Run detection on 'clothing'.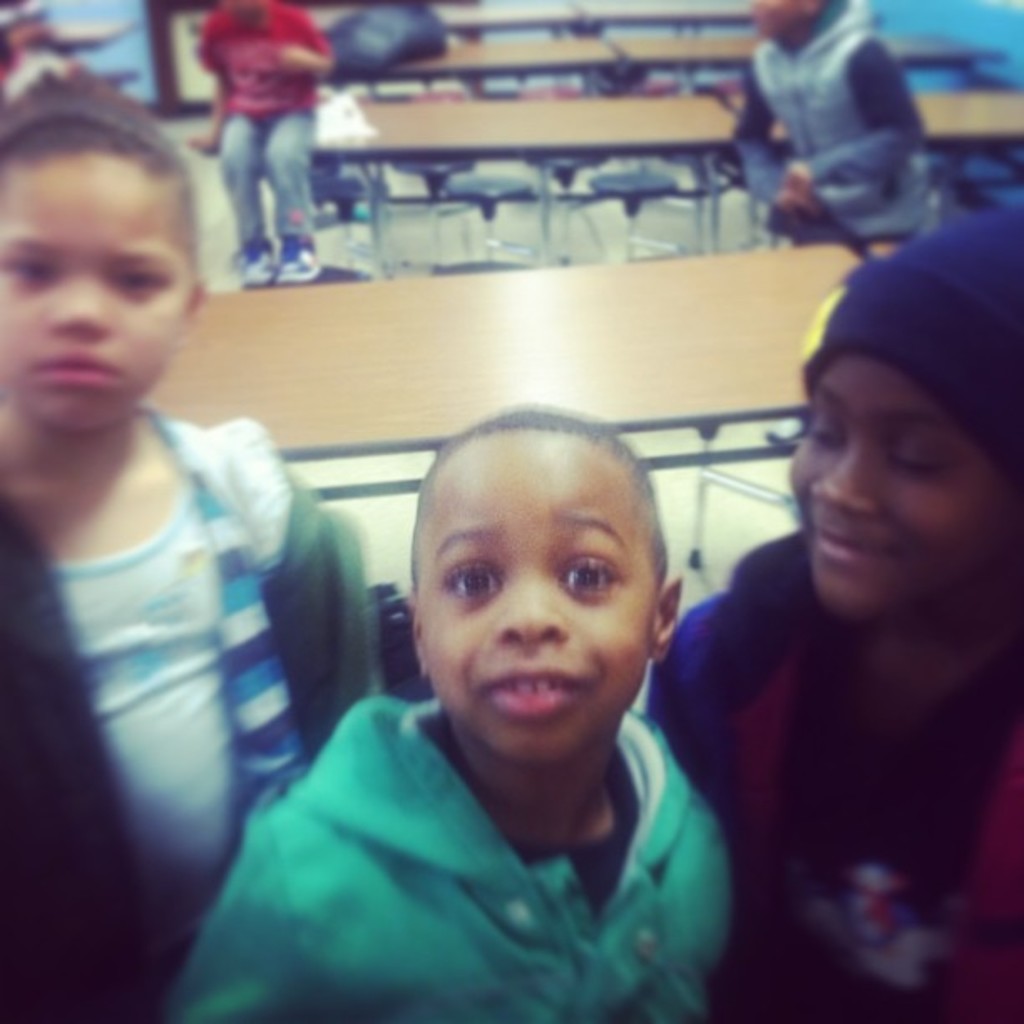
Result: bbox=[648, 540, 1022, 1022].
